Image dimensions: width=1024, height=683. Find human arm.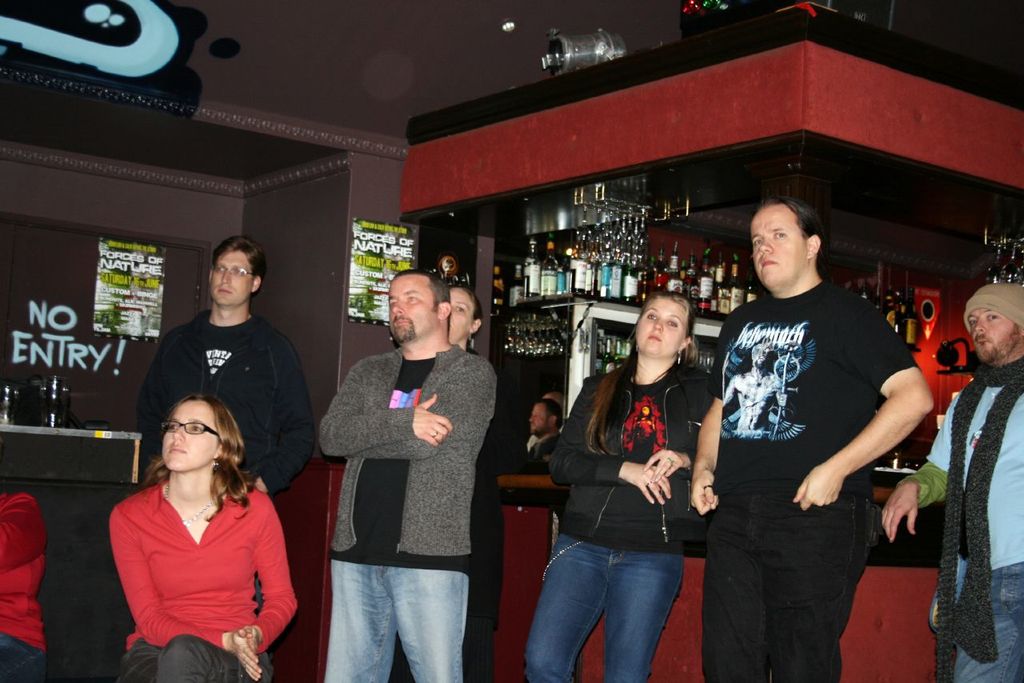
<box>678,369,734,516</box>.
